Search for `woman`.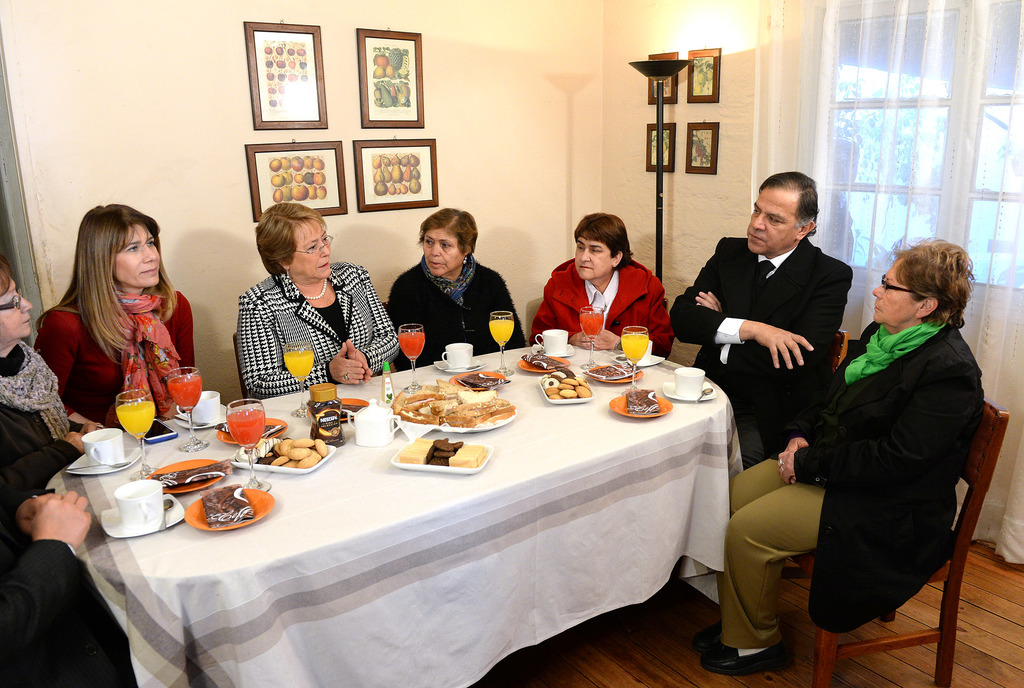
Found at detection(383, 209, 524, 364).
